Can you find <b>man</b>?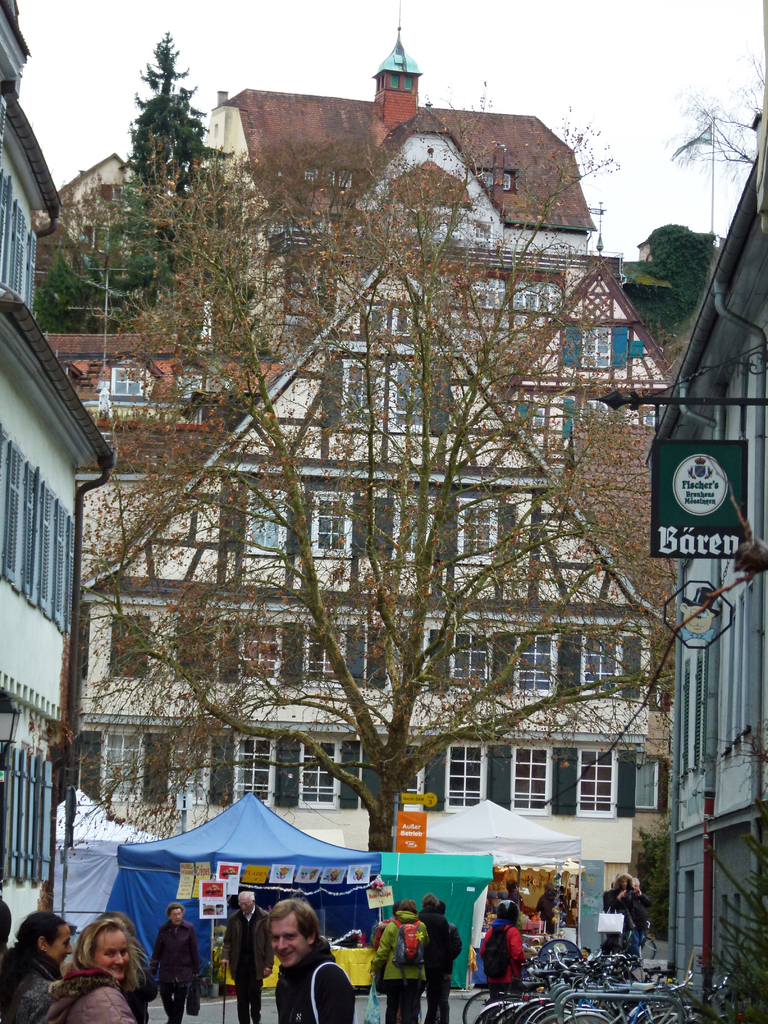
Yes, bounding box: left=237, top=909, right=348, bottom=1016.
